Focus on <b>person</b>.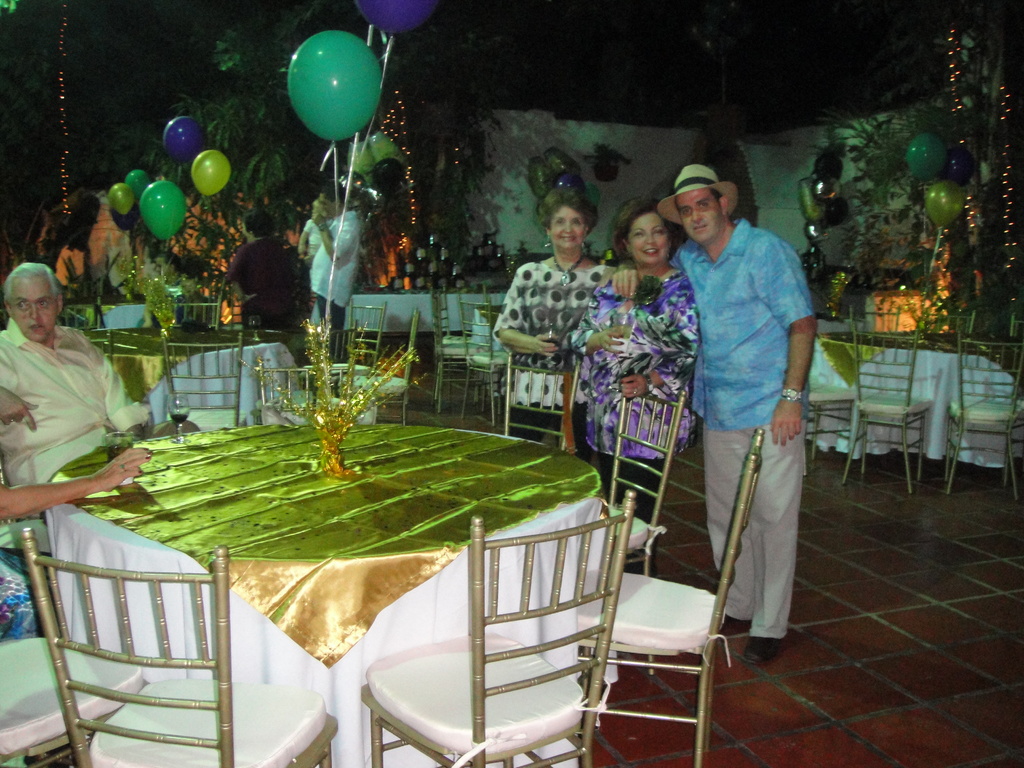
Focused at (x1=0, y1=262, x2=153, y2=486).
